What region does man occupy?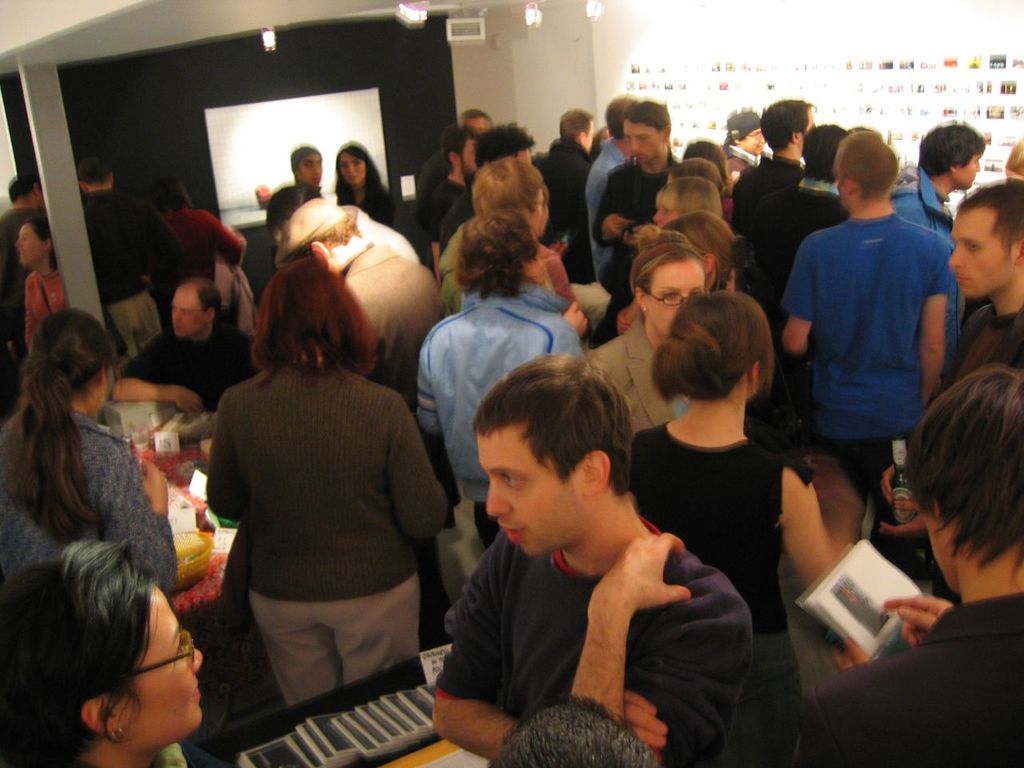
<box>531,106,599,229</box>.
